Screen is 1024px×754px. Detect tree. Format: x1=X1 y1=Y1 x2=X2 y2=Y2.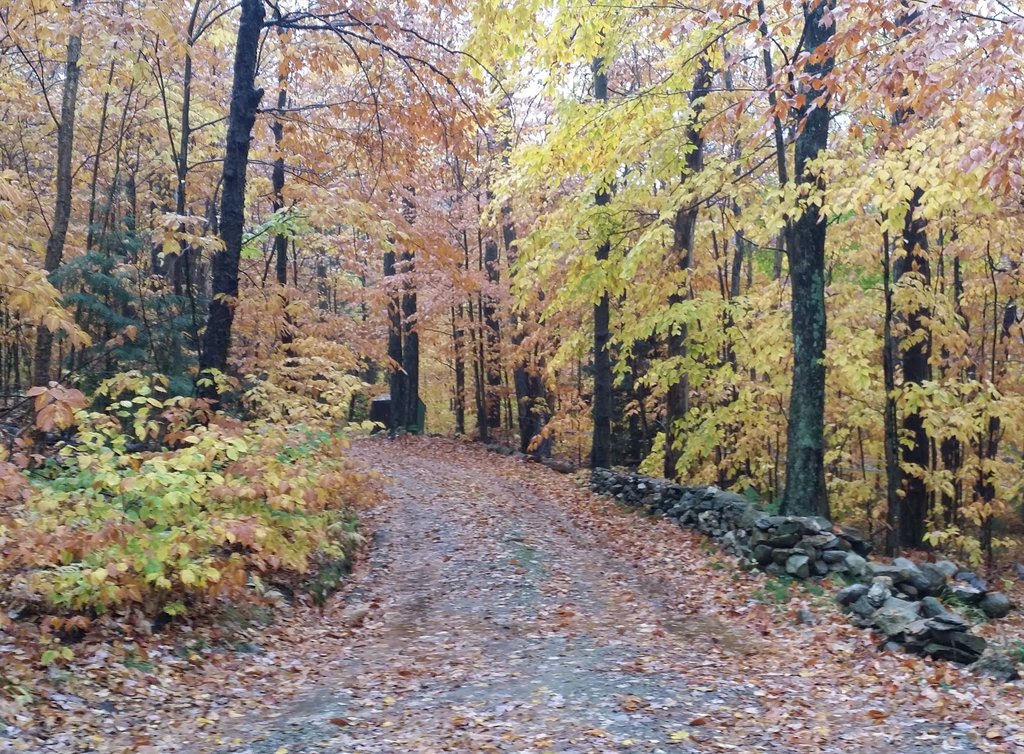
x1=913 y1=0 x2=975 y2=535.
